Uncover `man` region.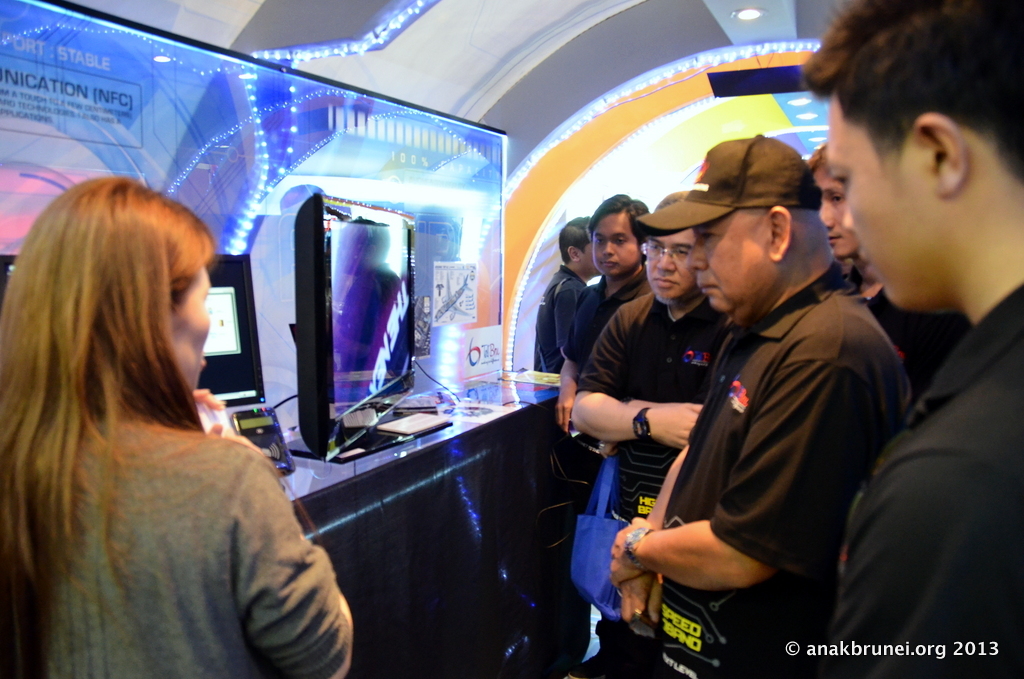
Uncovered: [808, 148, 925, 370].
